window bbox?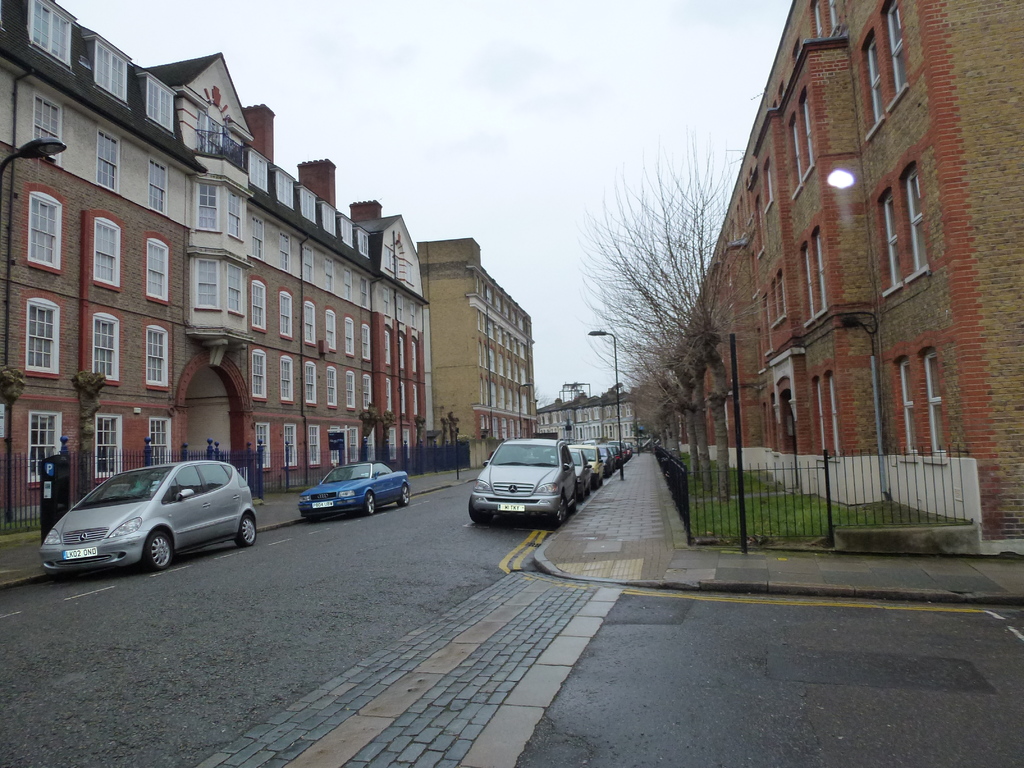
<box>345,373,356,410</box>
